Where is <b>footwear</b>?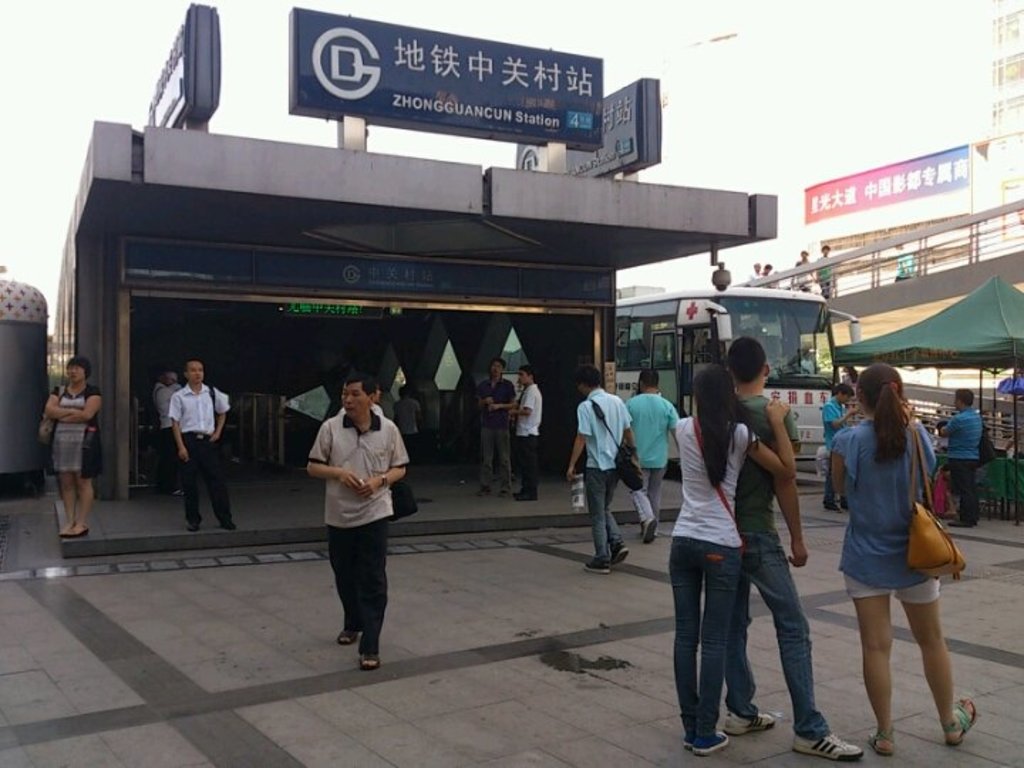
337 620 350 641.
